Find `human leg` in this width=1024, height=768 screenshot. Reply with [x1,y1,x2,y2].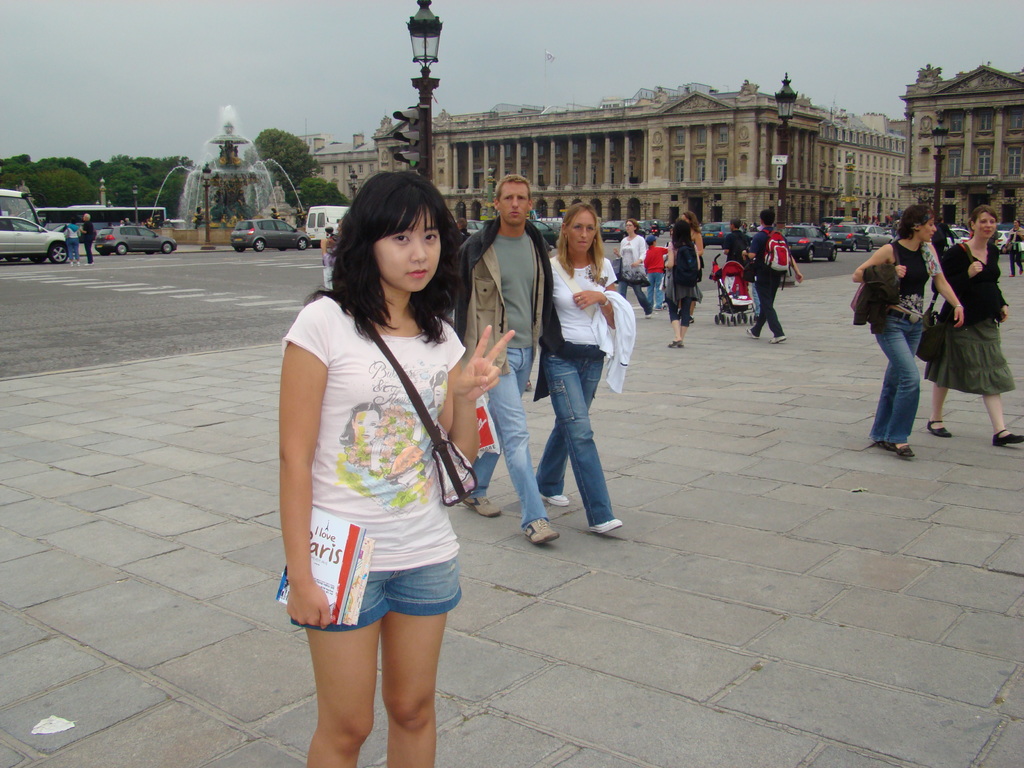
[670,273,694,346].
